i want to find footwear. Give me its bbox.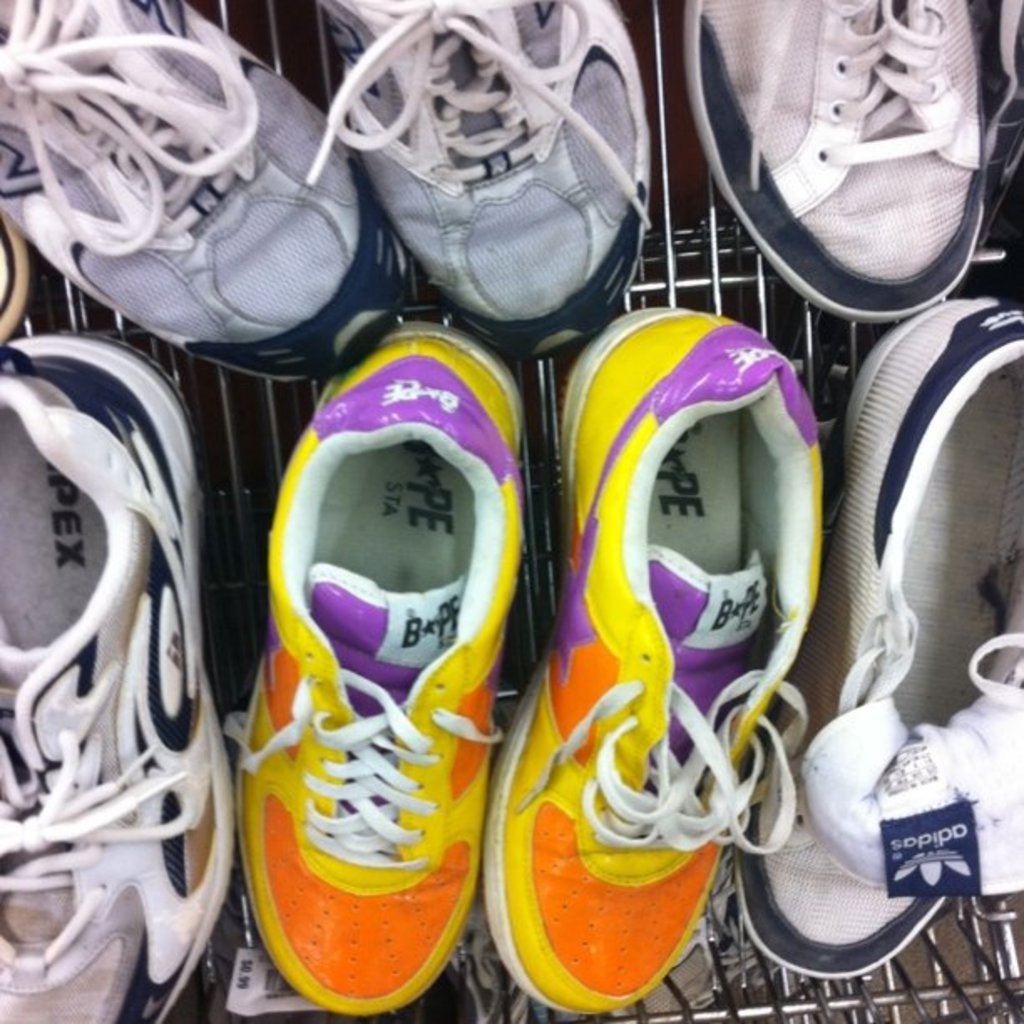
x1=0 y1=0 x2=365 y2=408.
